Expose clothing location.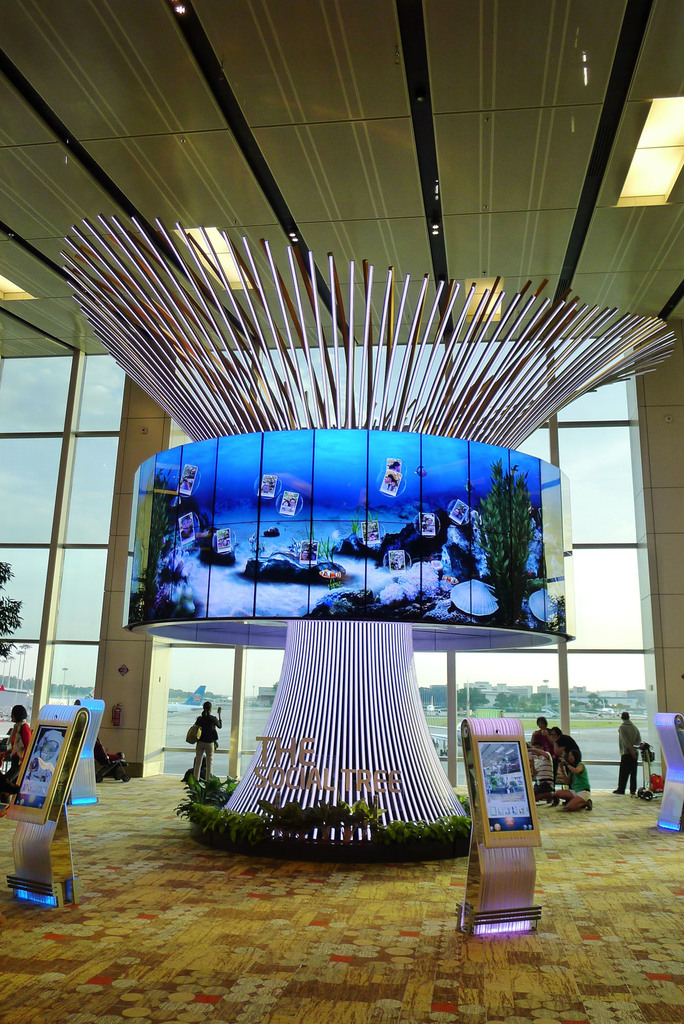
Exposed at (10,722,29,774).
